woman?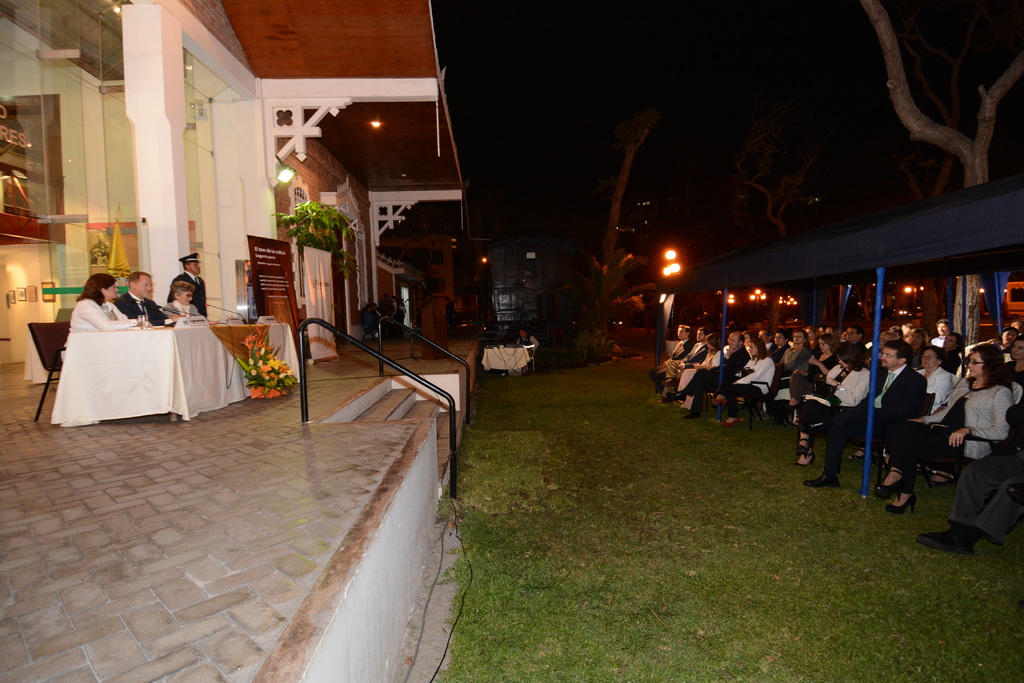
<box>783,333,840,410</box>
